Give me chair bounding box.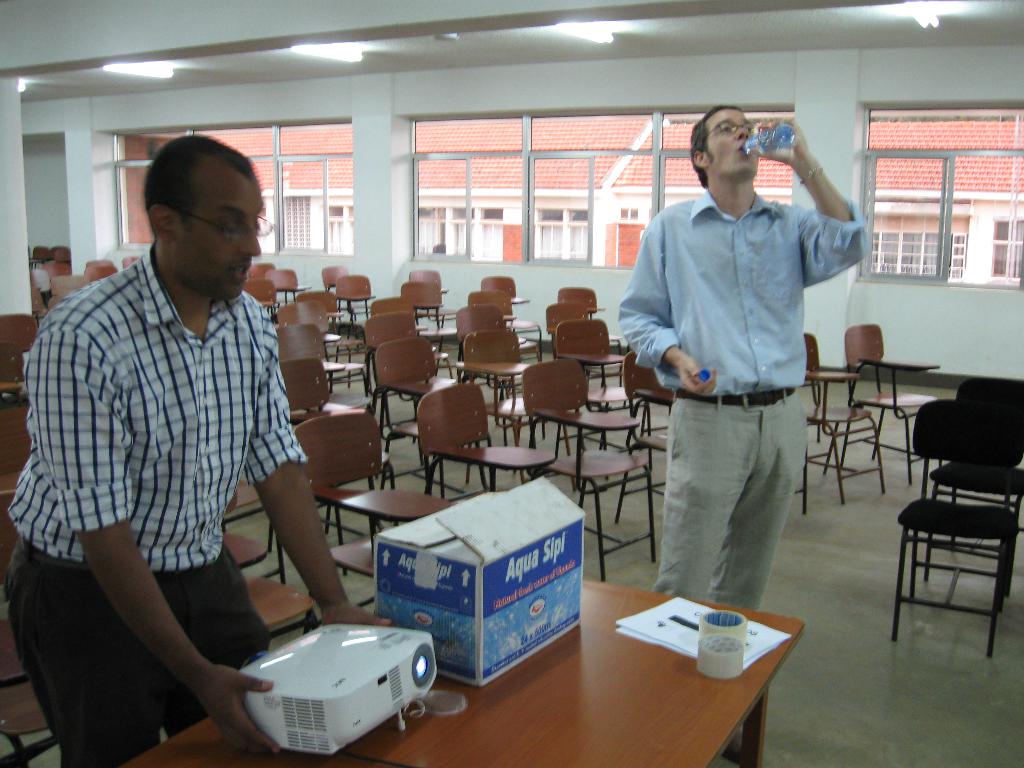
crop(221, 490, 271, 566).
